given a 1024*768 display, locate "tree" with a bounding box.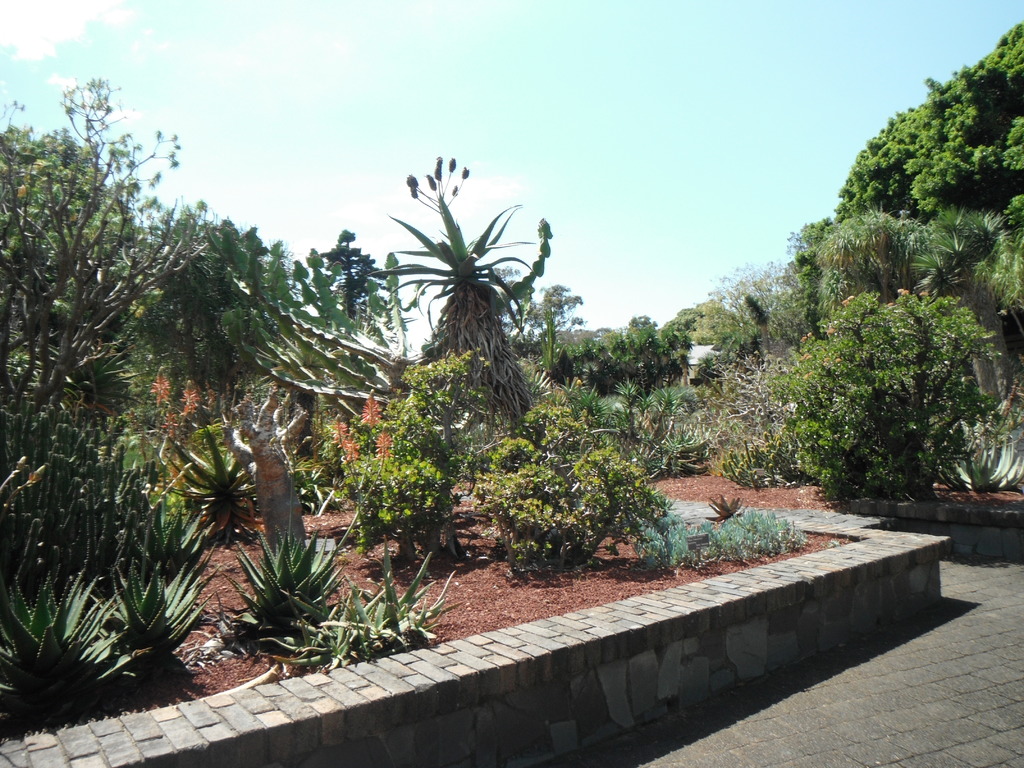
Located: crop(694, 298, 752, 345).
